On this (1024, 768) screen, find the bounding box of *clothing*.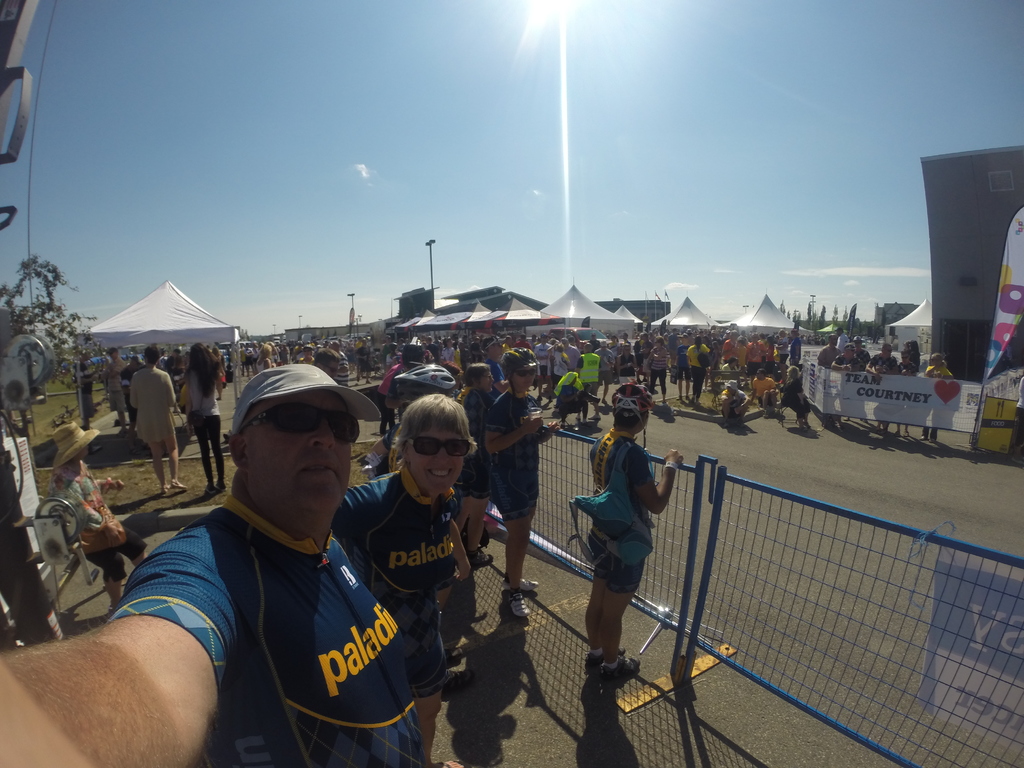
Bounding box: 893,356,919,372.
